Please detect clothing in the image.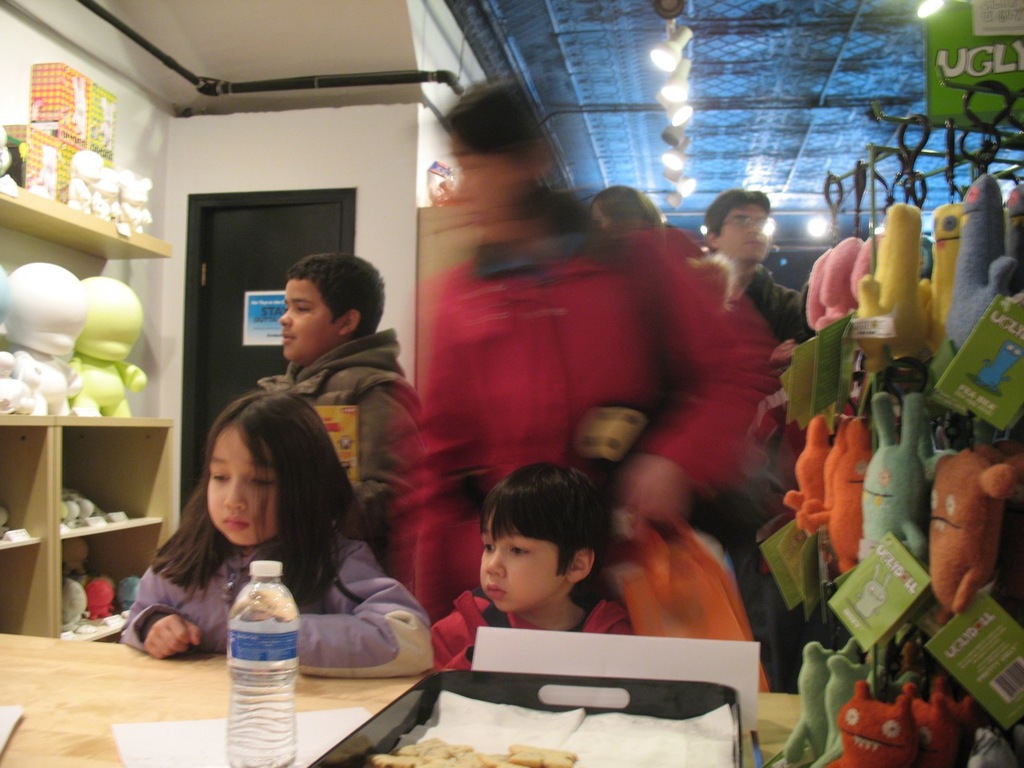
255/328/414/574.
